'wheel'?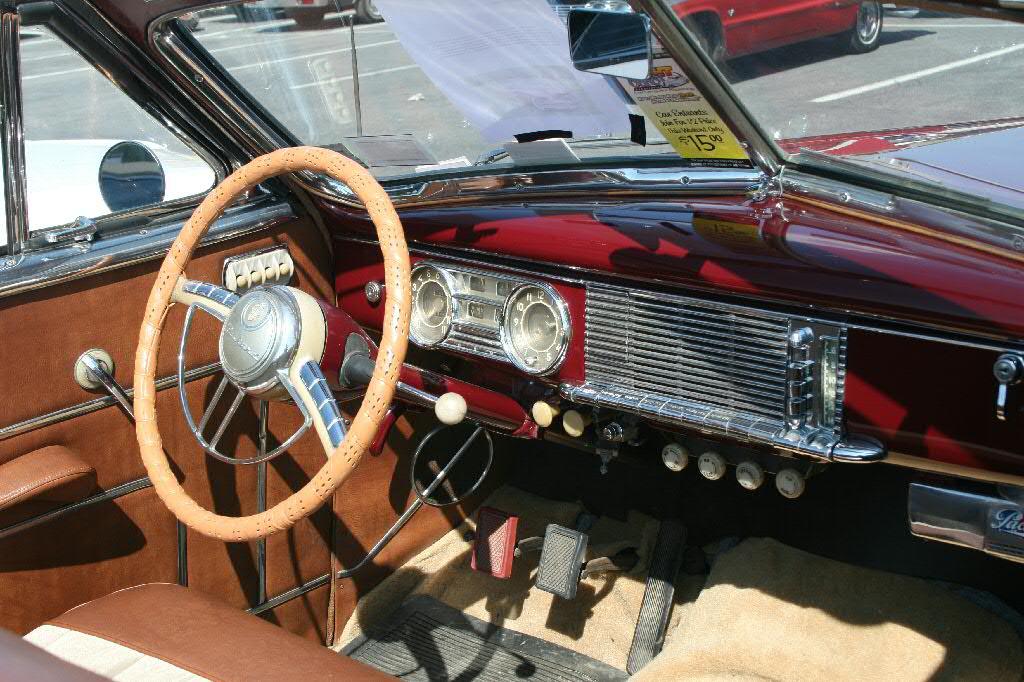
box=[836, 0, 881, 49]
